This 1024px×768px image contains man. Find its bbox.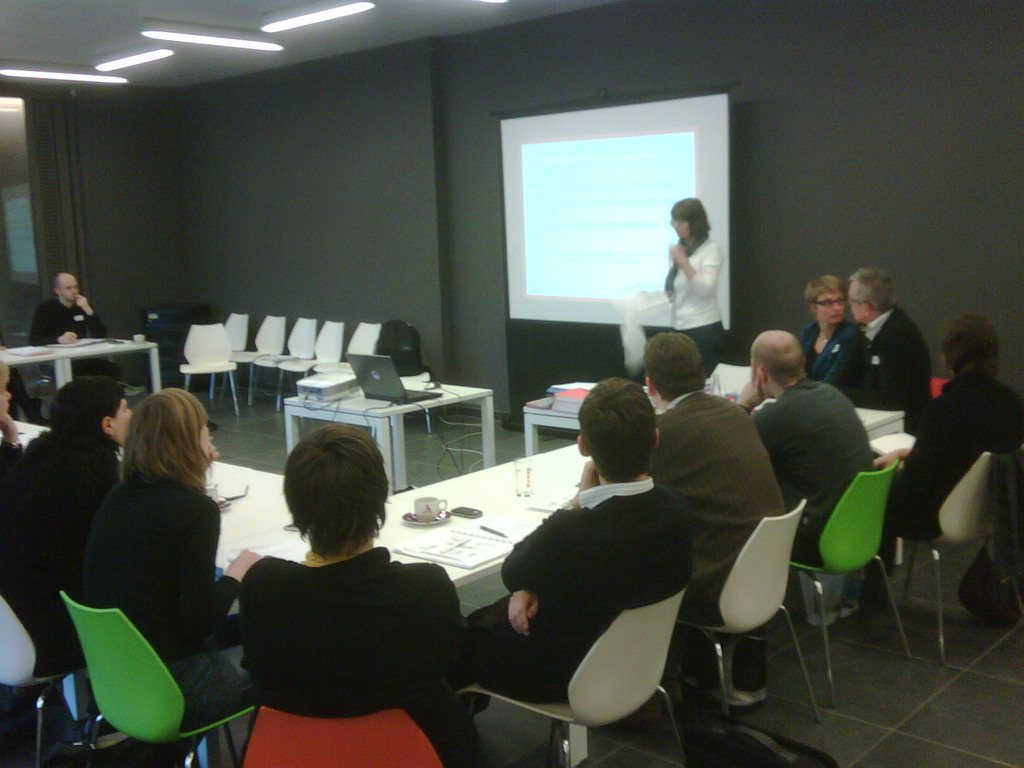
select_region(732, 323, 899, 569).
